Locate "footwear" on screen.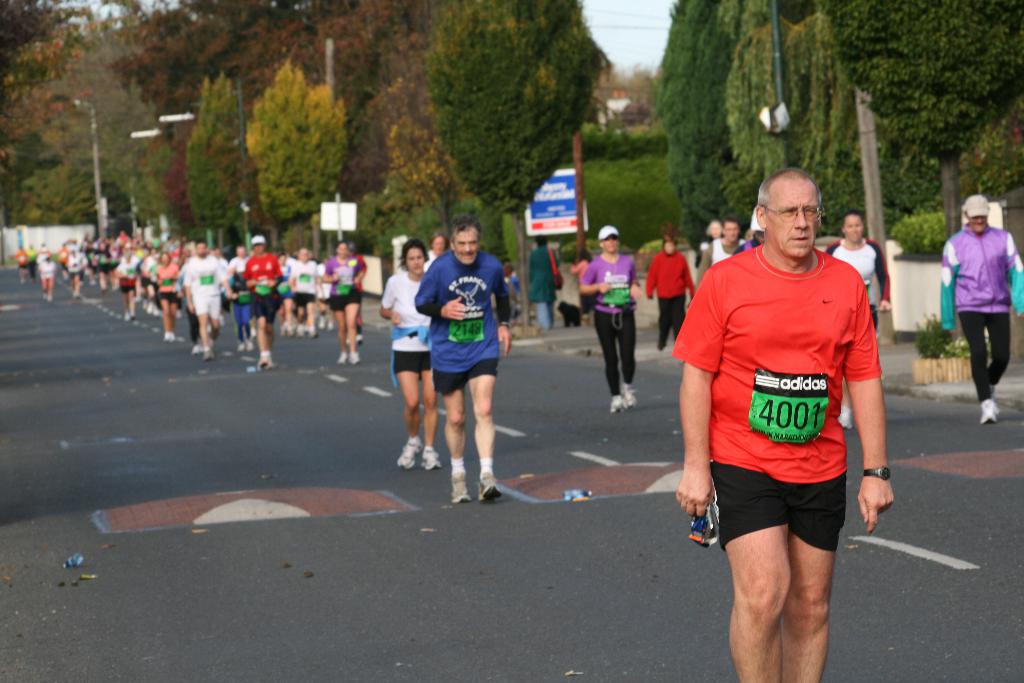
On screen at x1=350 y1=349 x2=358 y2=367.
